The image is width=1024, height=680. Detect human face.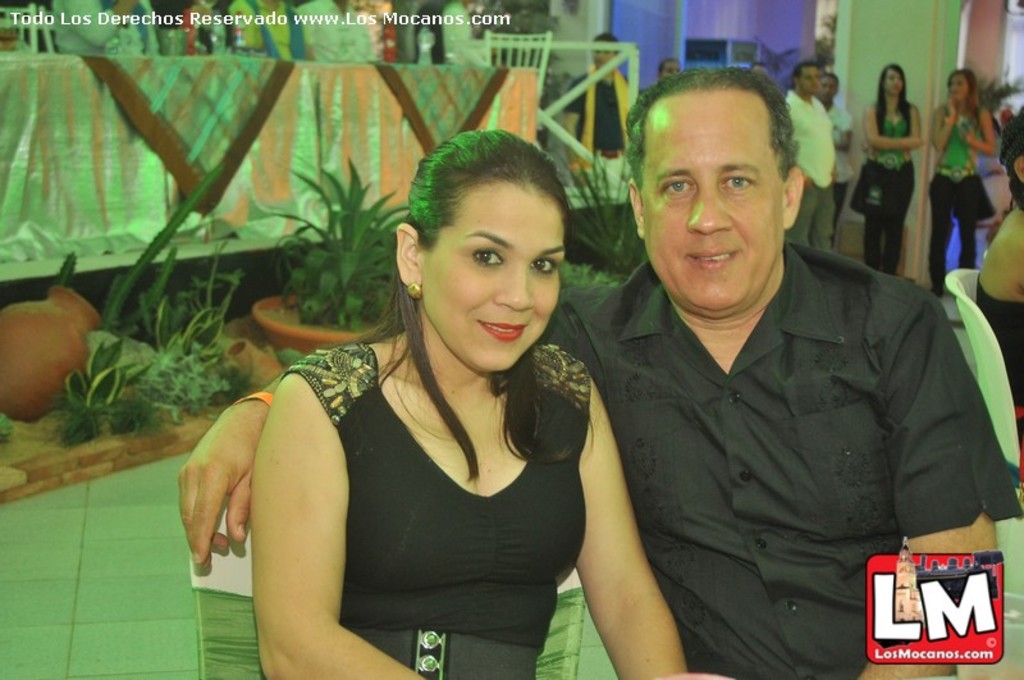
Detection: (951, 74, 965, 97).
